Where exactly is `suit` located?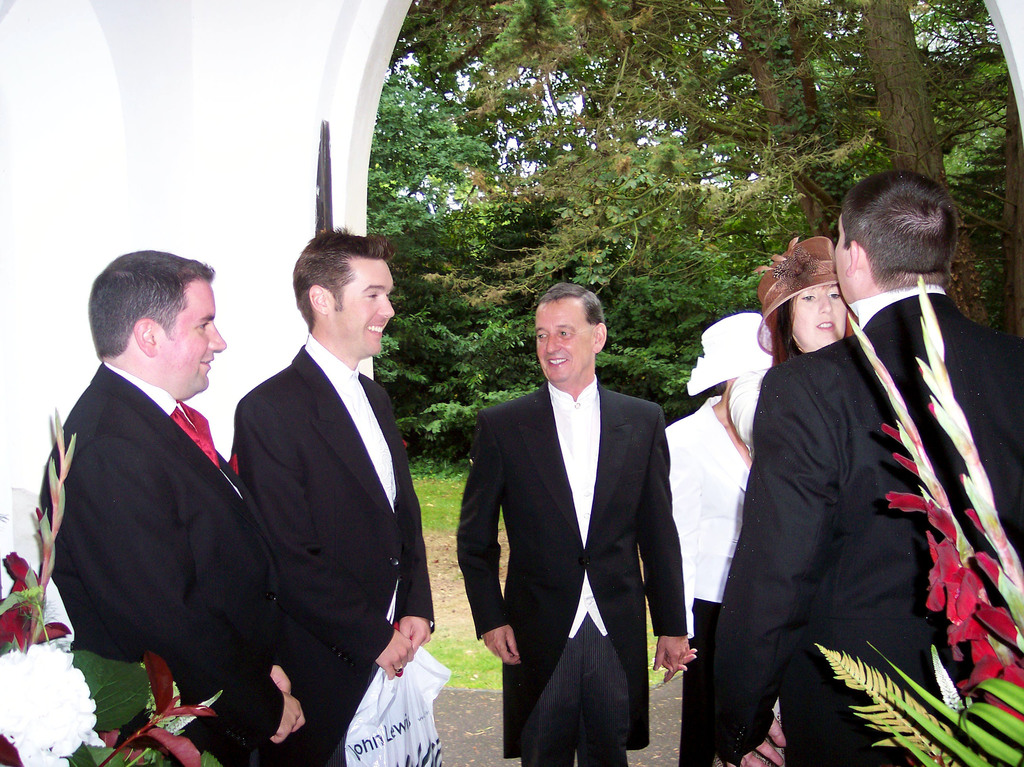
Its bounding box is l=227, t=329, r=444, b=766.
